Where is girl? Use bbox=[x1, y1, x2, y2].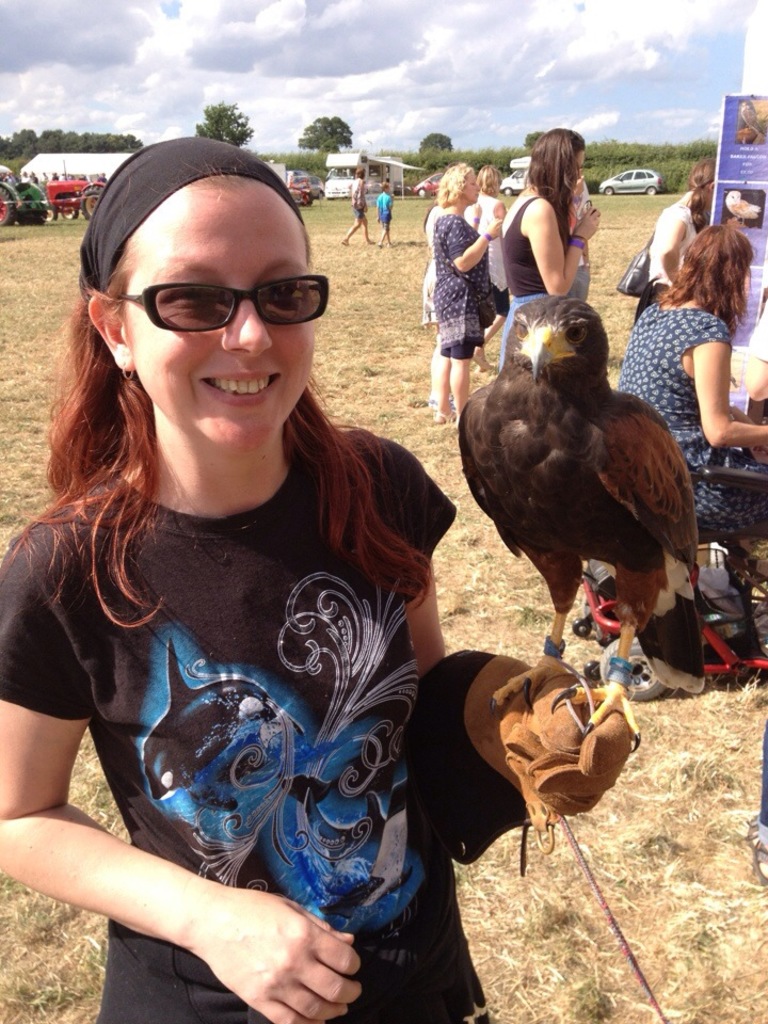
bbox=[422, 157, 507, 414].
